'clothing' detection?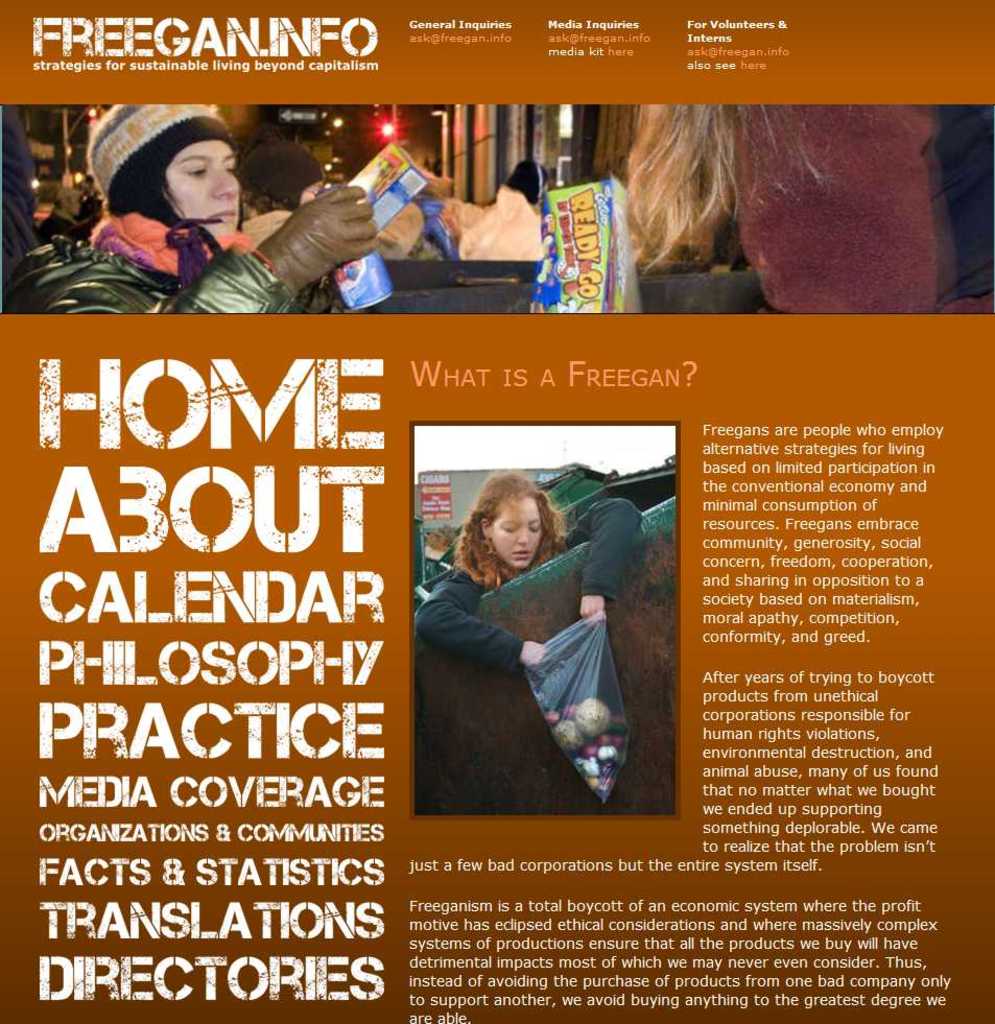
select_region(44, 210, 300, 316)
